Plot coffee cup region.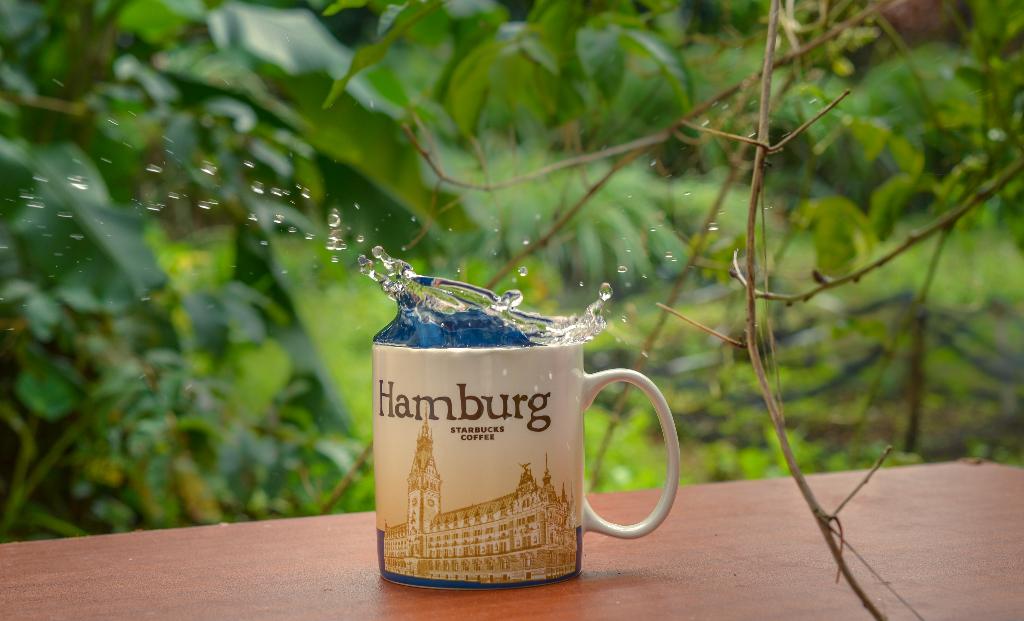
Plotted at 369:331:683:592.
